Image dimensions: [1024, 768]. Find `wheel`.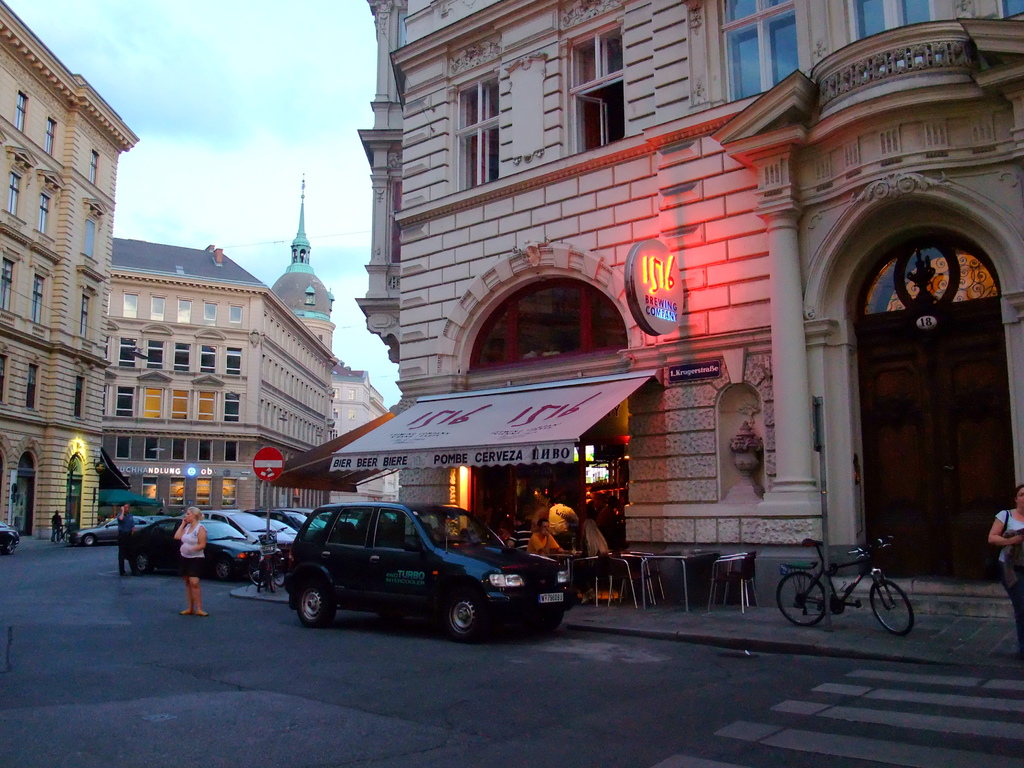
251/562/271/587.
